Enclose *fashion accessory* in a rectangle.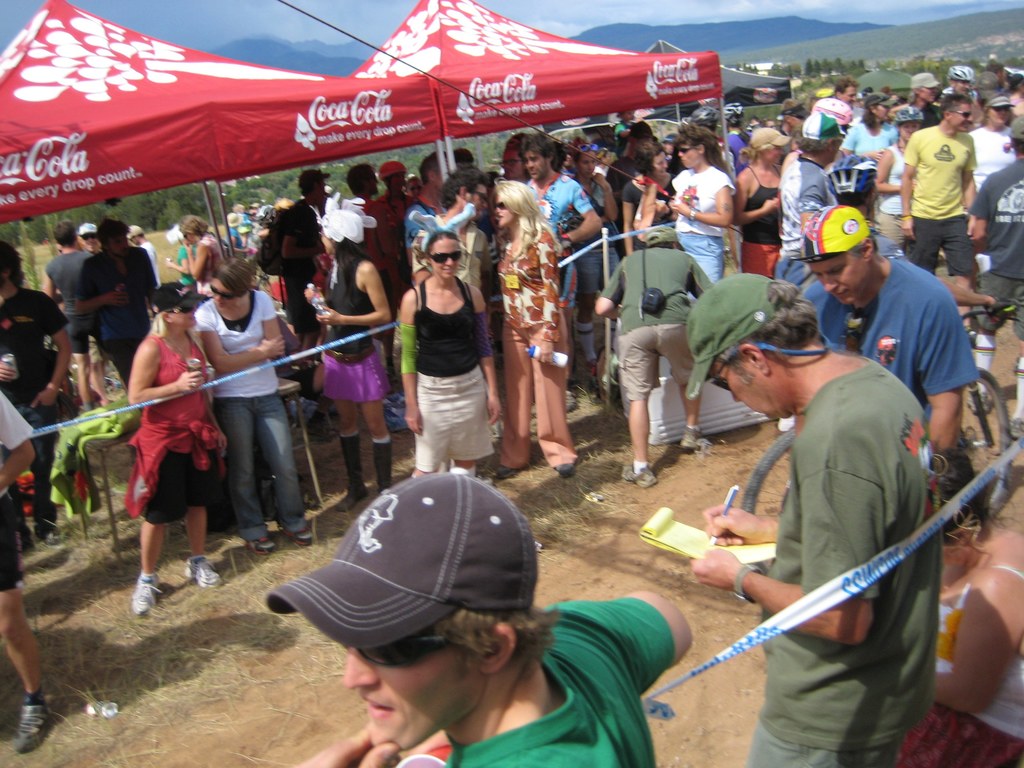
(left=283, top=525, right=316, bottom=548).
